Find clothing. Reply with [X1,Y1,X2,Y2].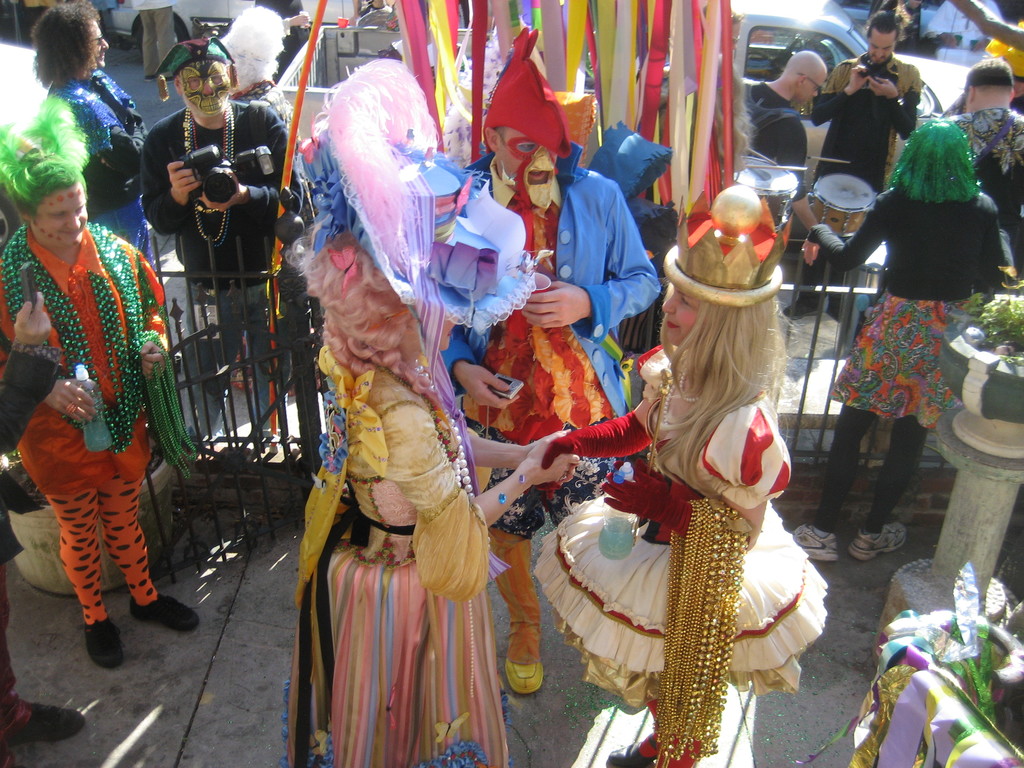
[137,100,299,405].
